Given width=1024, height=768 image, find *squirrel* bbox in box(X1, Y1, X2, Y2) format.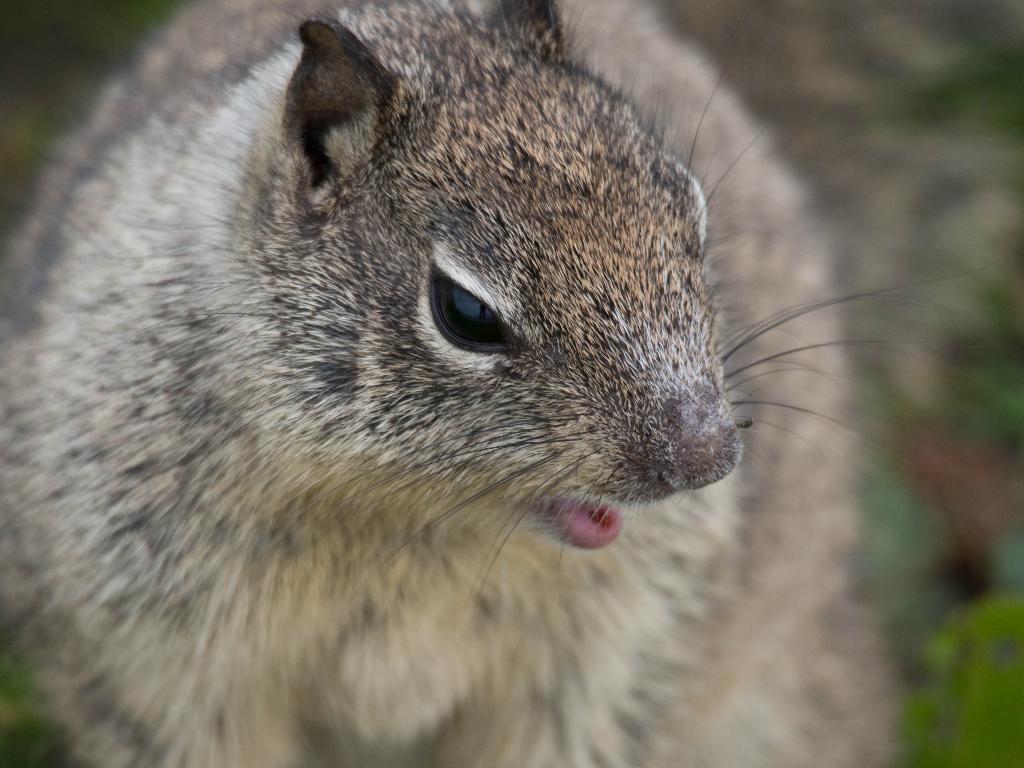
box(0, 0, 1000, 767).
